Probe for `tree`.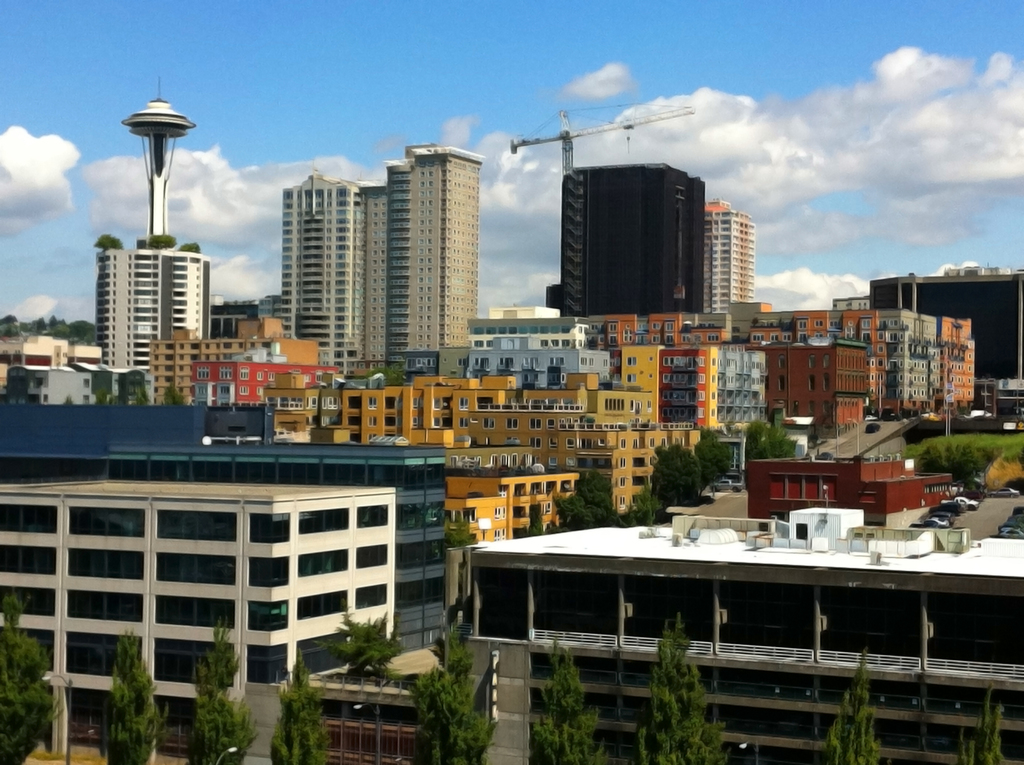
Probe result: 628/488/685/527.
